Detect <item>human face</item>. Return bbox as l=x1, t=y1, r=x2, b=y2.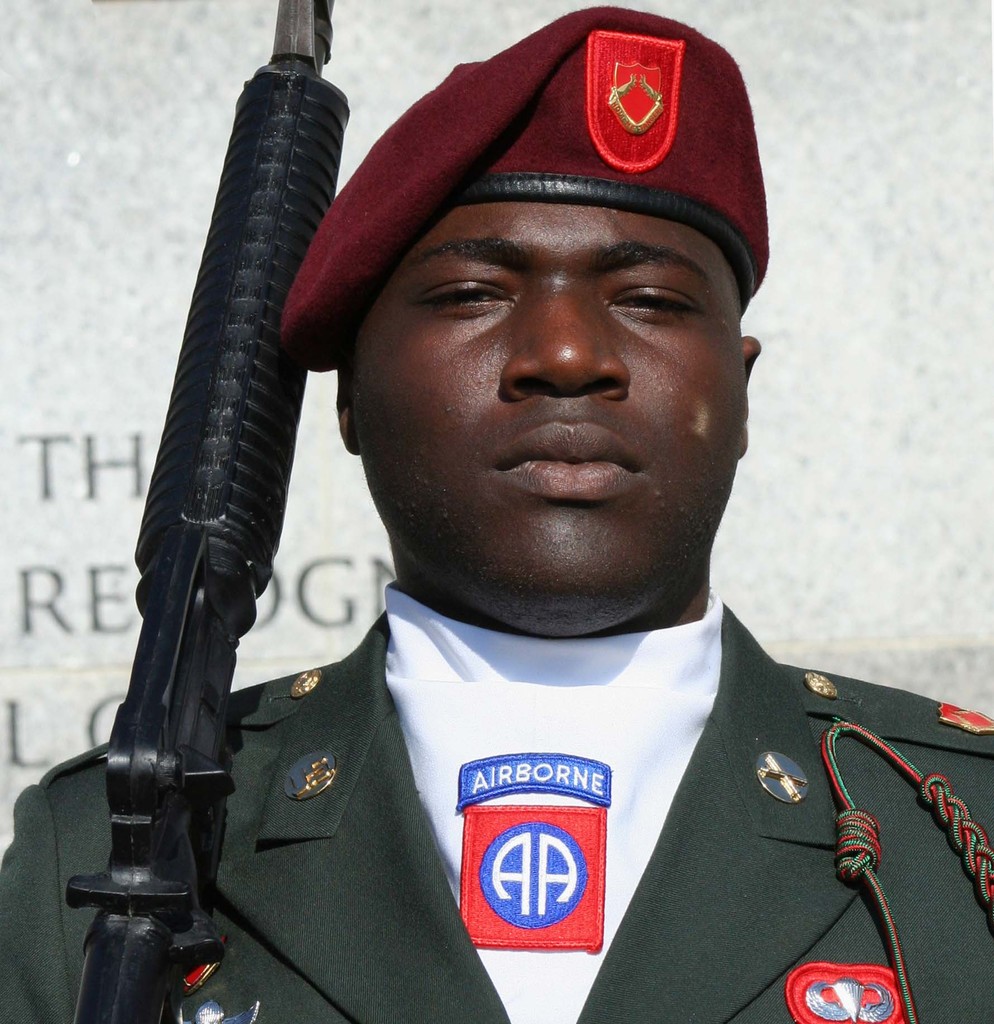
l=357, t=199, r=746, b=636.
